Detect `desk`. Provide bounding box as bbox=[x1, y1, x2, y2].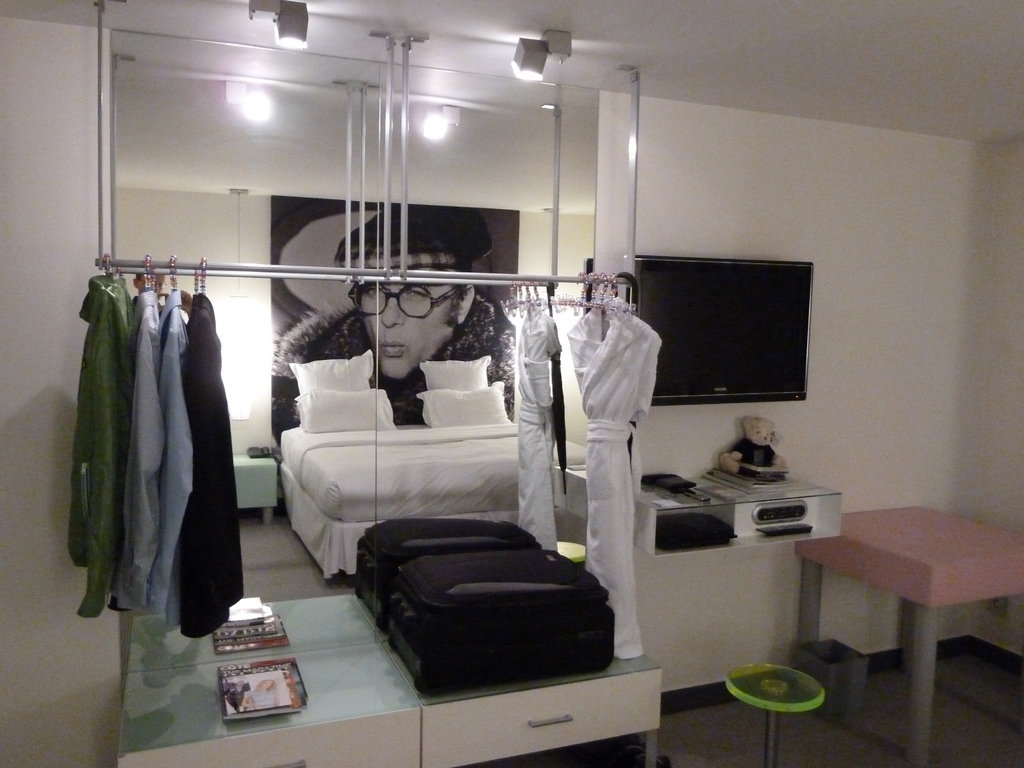
bbox=[799, 508, 1020, 761].
